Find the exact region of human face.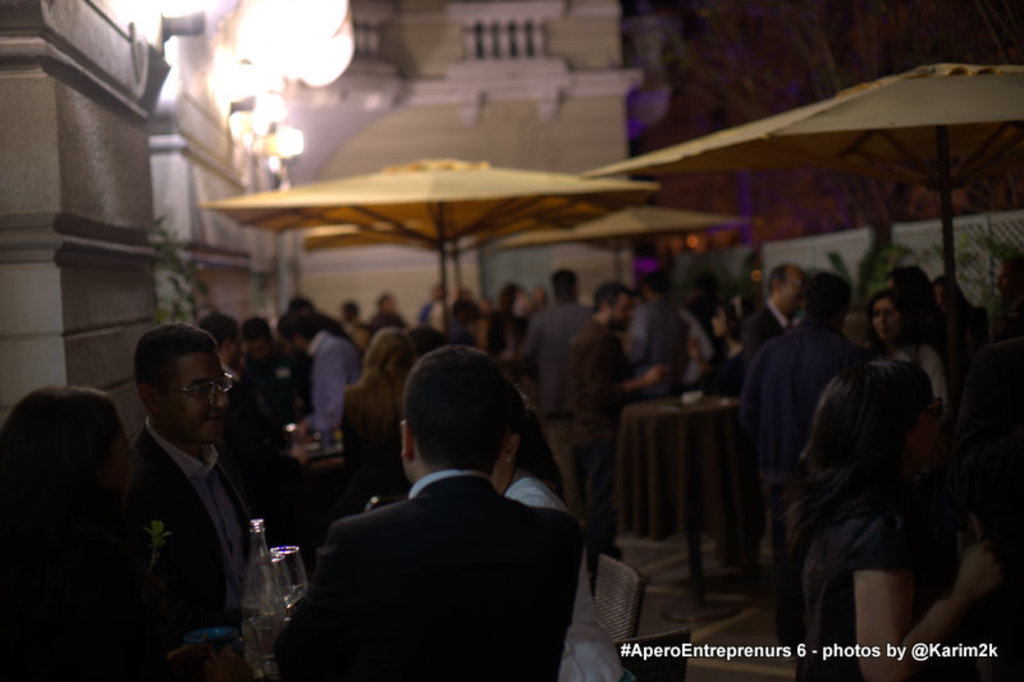
Exact region: detection(869, 296, 902, 340).
